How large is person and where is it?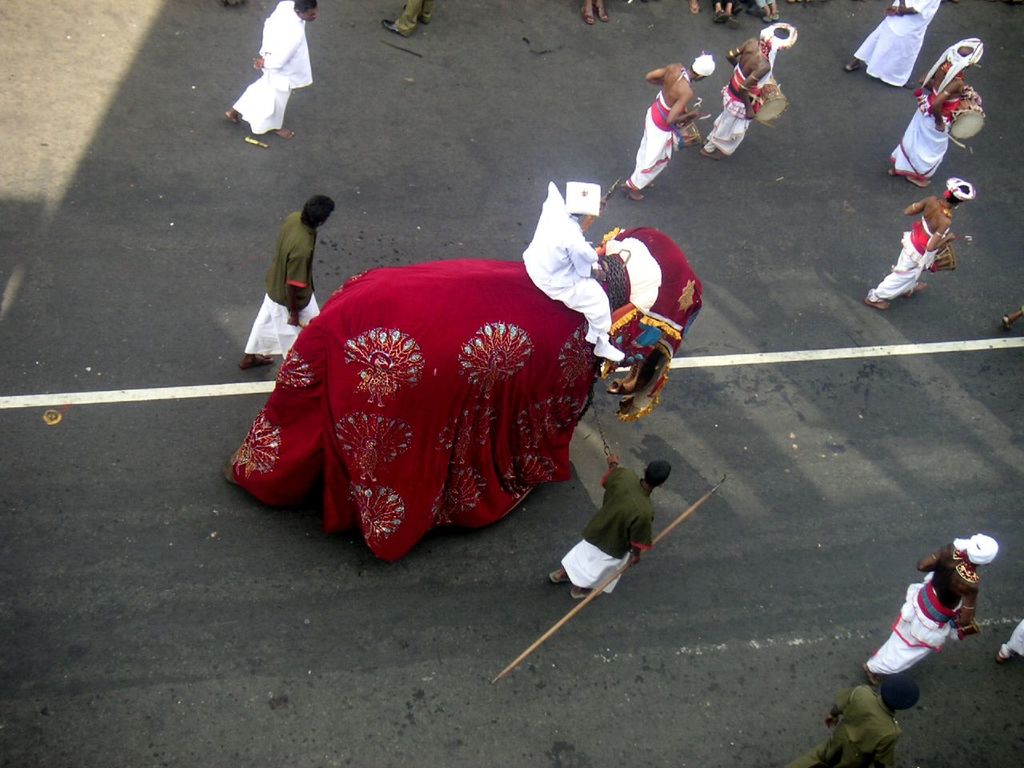
Bounding box: box(847, 0, 939, 90).
